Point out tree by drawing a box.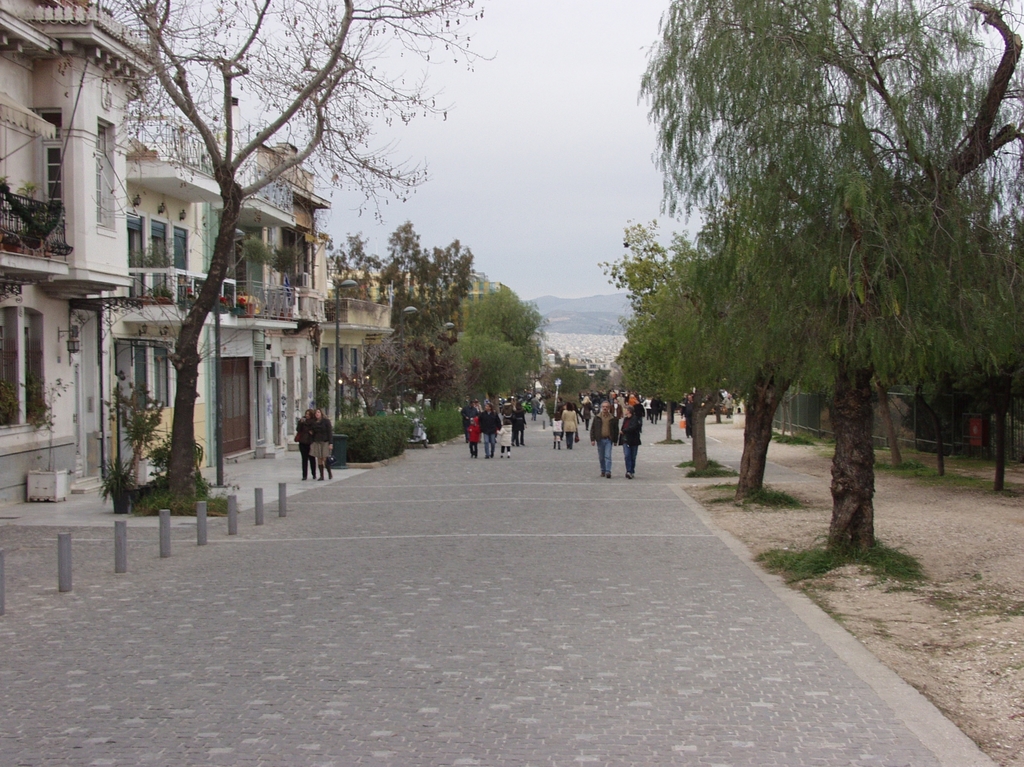
335 330 415 420.
